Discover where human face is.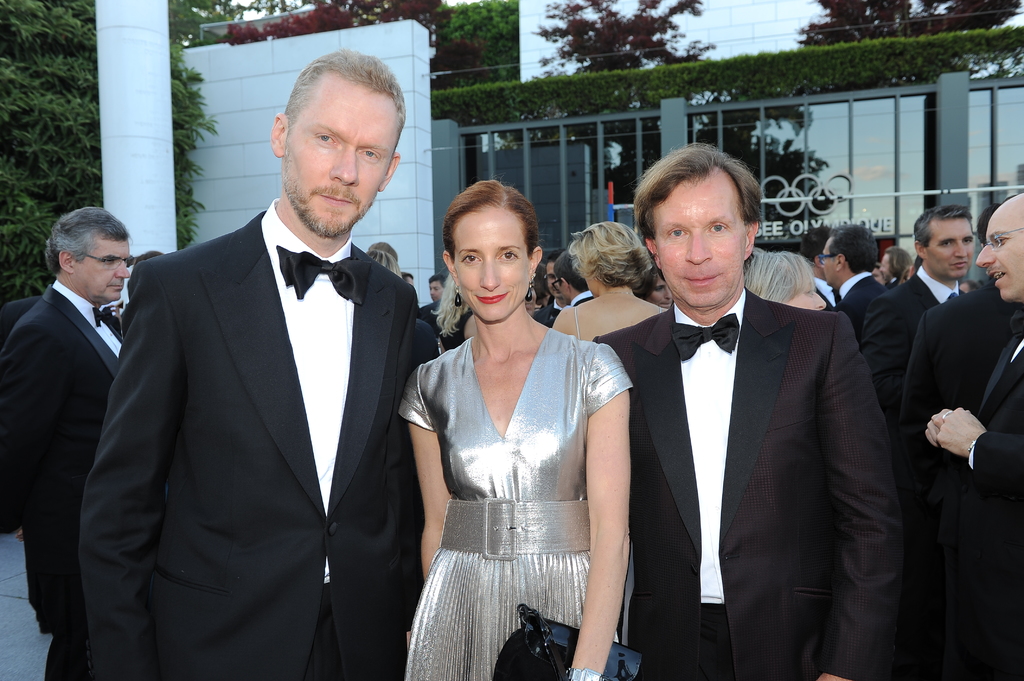
Discovered at {"x1": 874, "y1": 262, "x2": 879, "y2": 278}.
